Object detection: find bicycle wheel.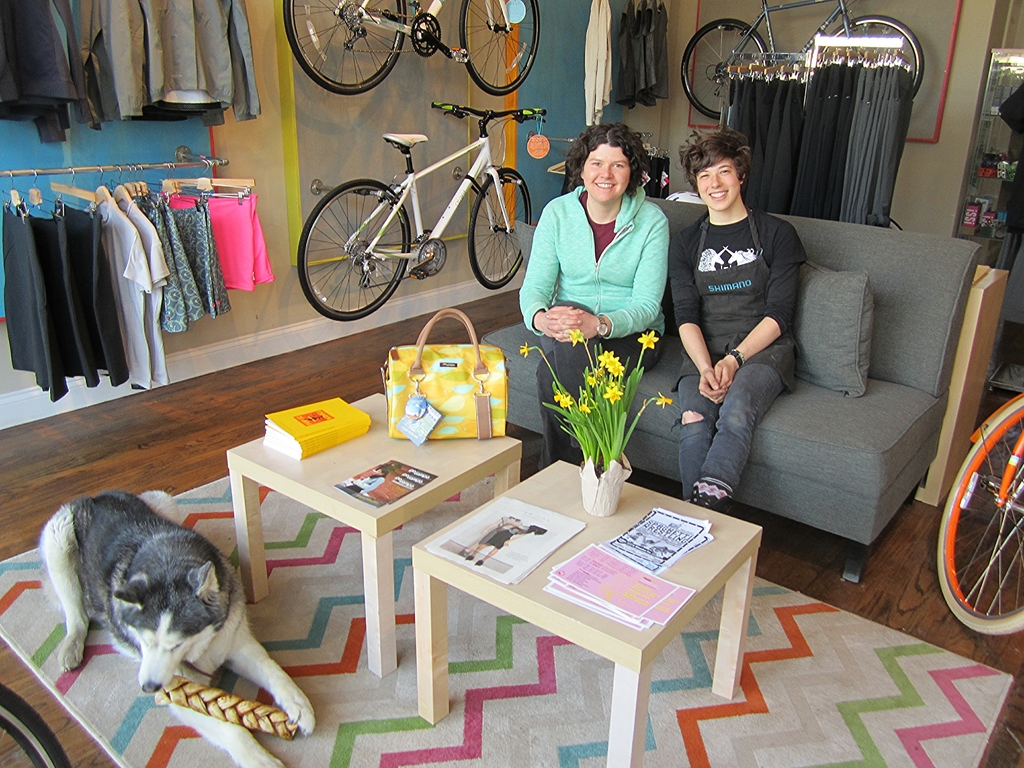
<region>459, 0, 541, 99</region>.
